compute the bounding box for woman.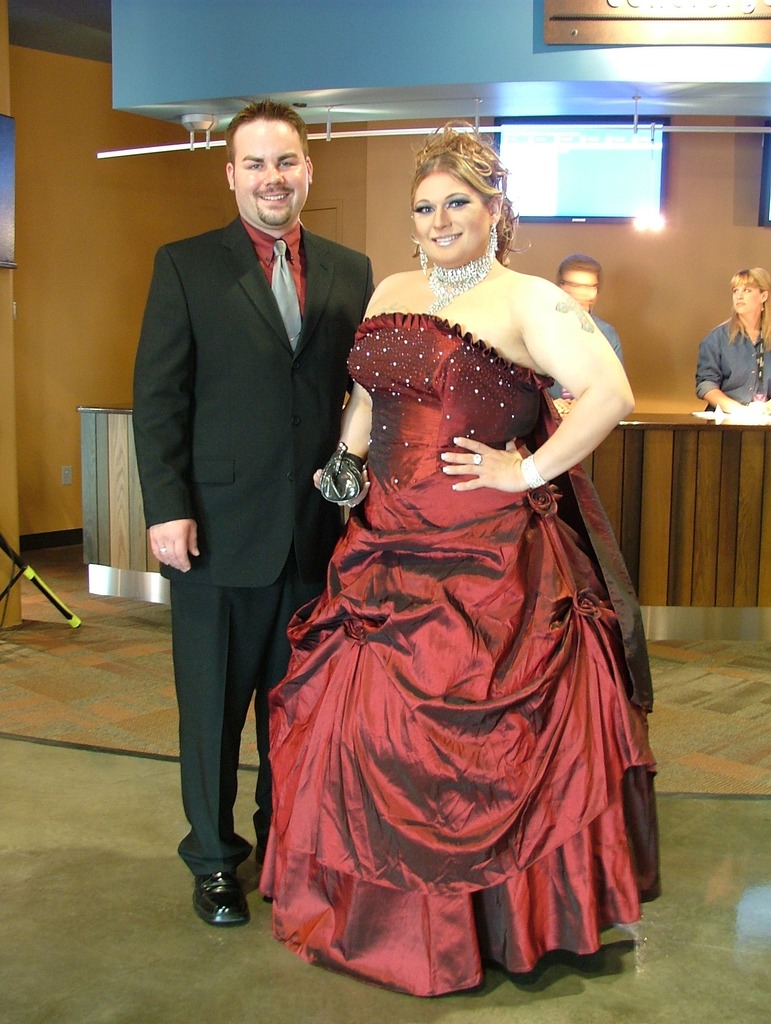
detection(256, 109, 656, 1005).
